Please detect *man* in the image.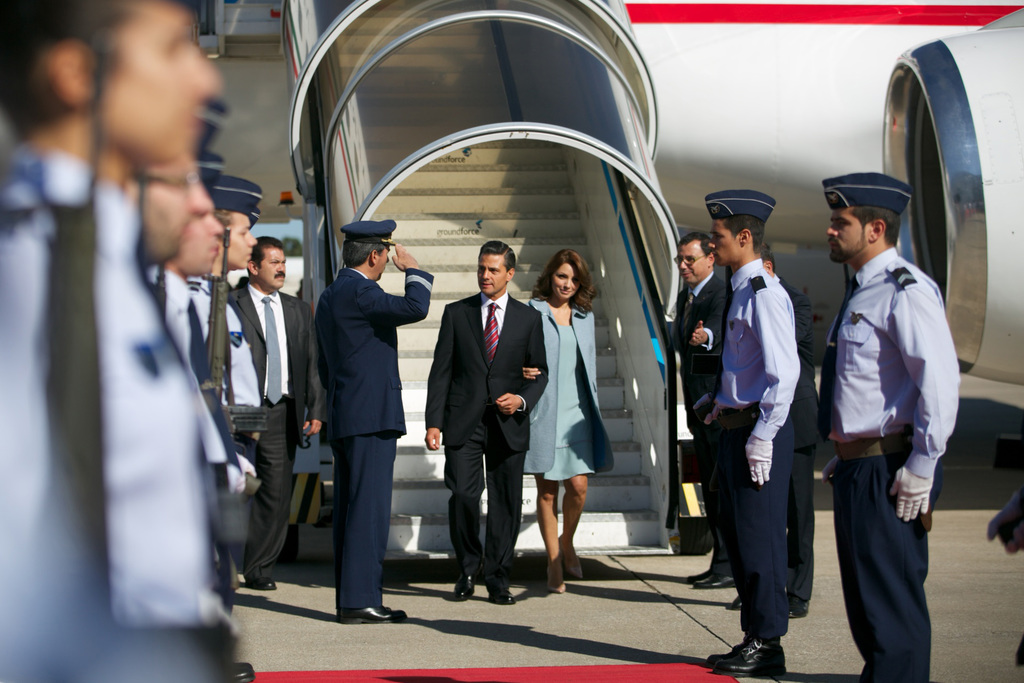
x1=314 y1=218 x2=437 y2=623.
